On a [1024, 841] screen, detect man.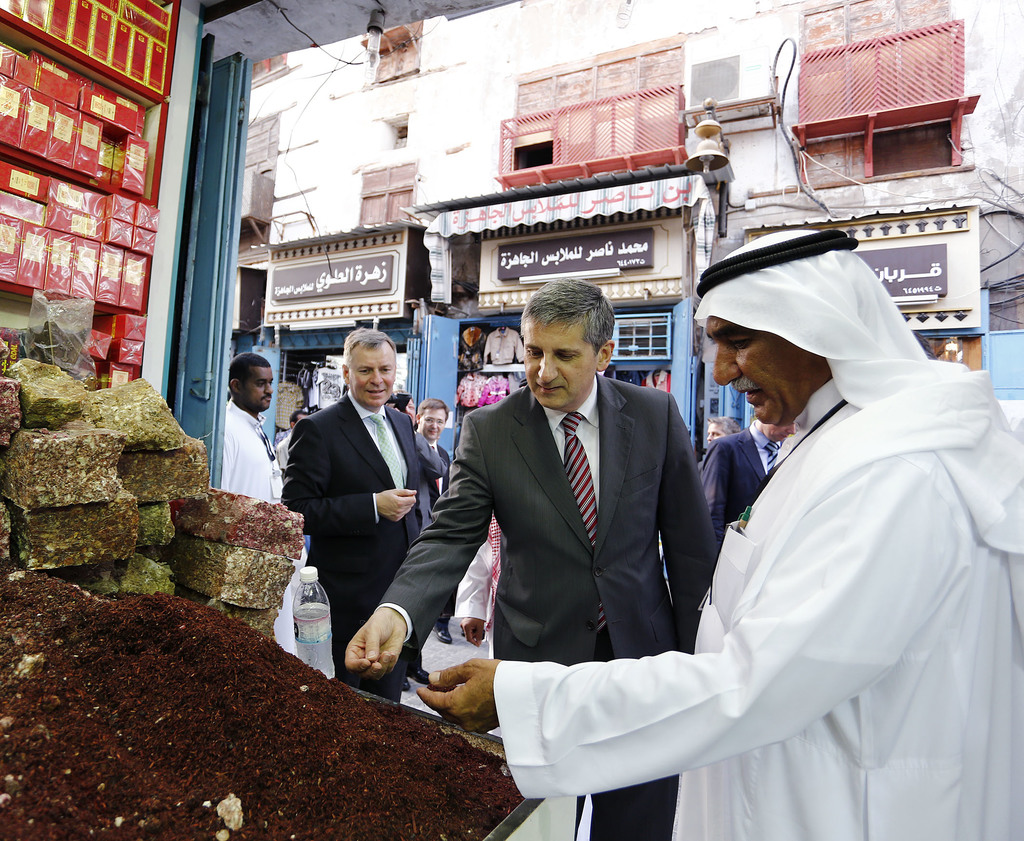
x1=417 y1=230 x2=1023 y2=840.
